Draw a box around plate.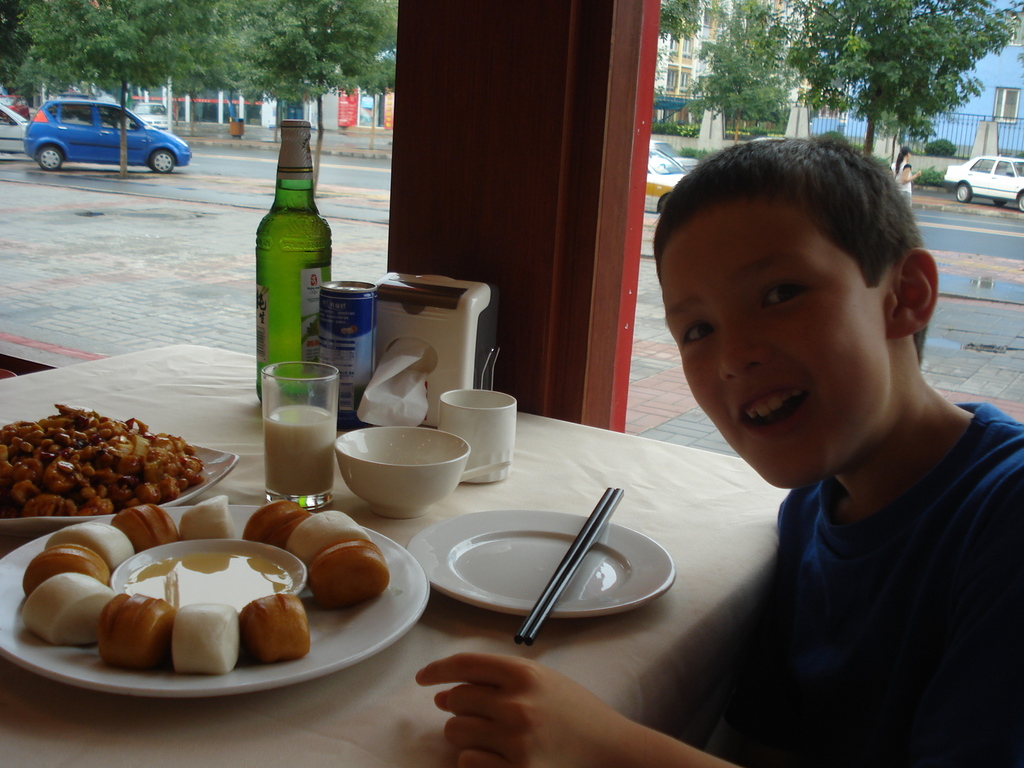
region(0, 504, 433, 704).
